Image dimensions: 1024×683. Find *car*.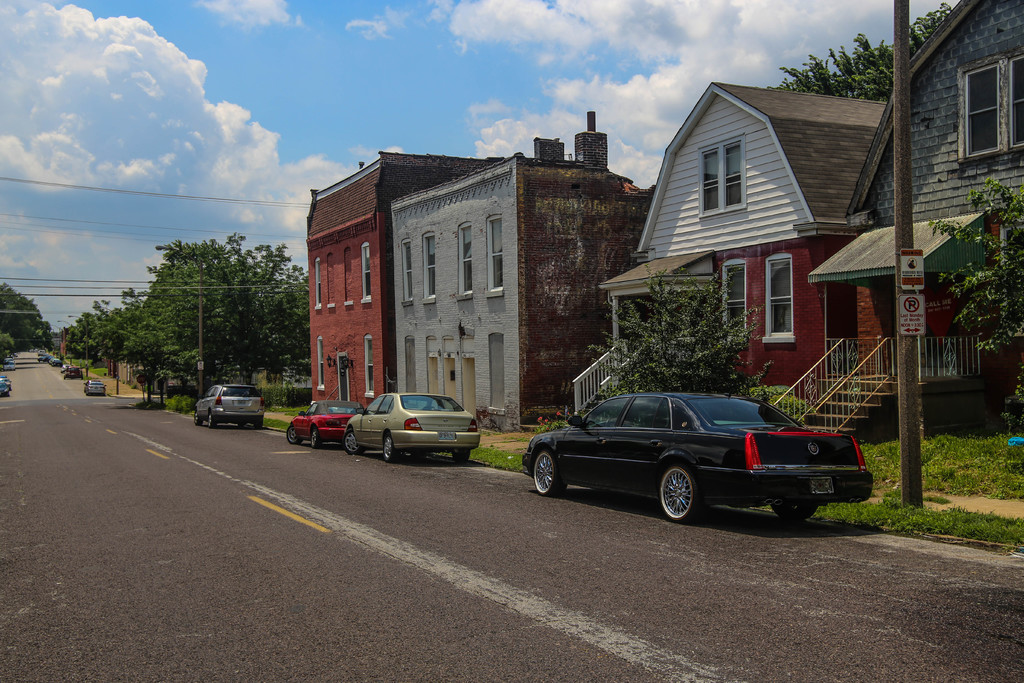
{"x1": 193, "y1": 386, "x2": 271, "y2": 423}.
